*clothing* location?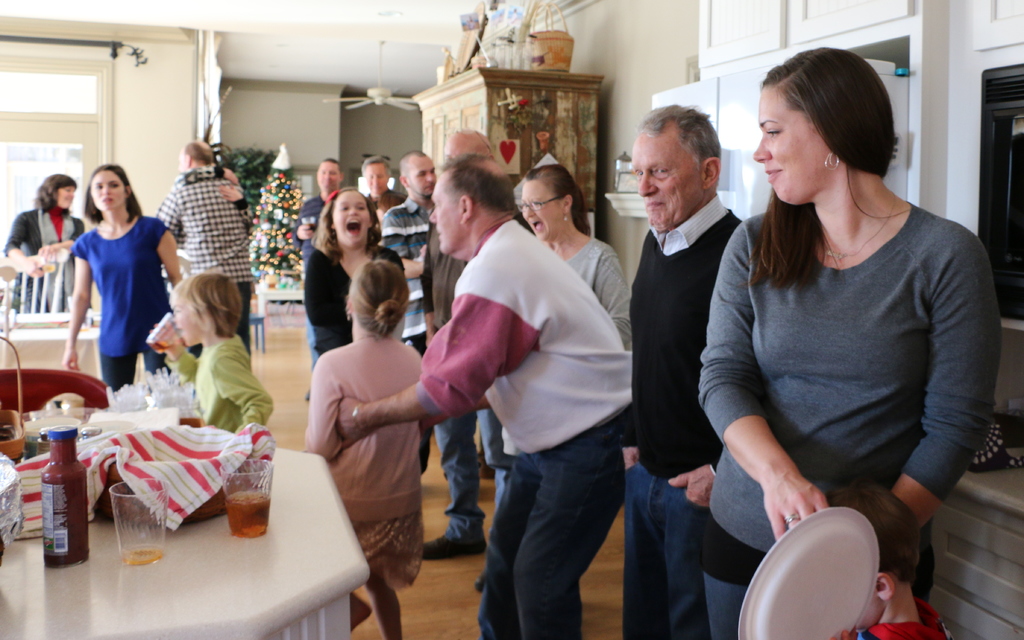
x1=5 y1=208 x2=86 y2=311
